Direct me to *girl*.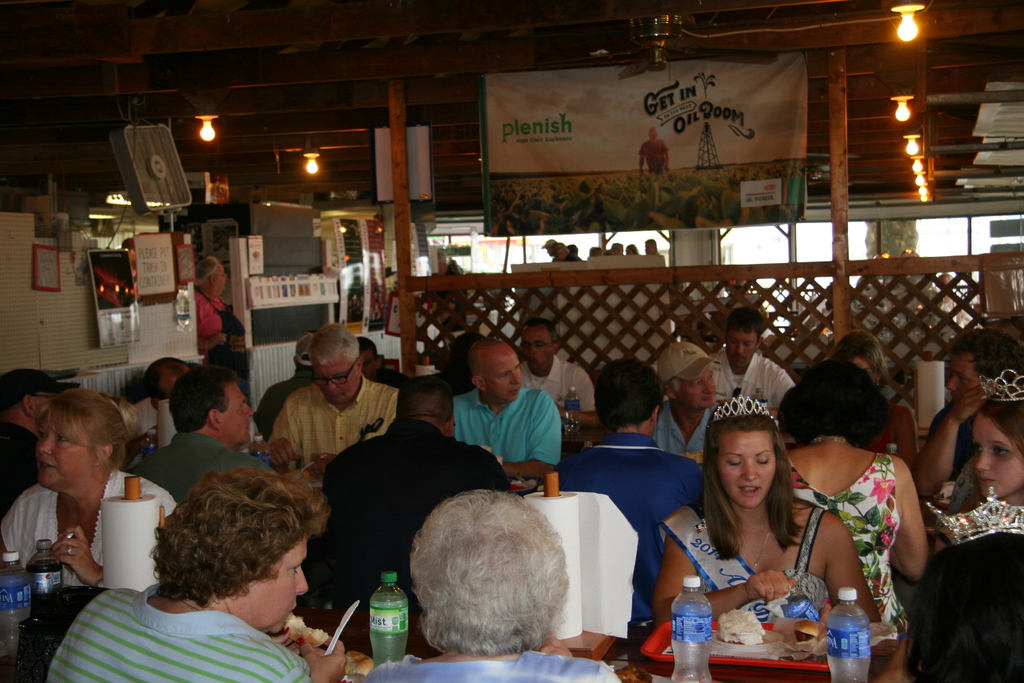
Direction: 947/375/1023/504.
